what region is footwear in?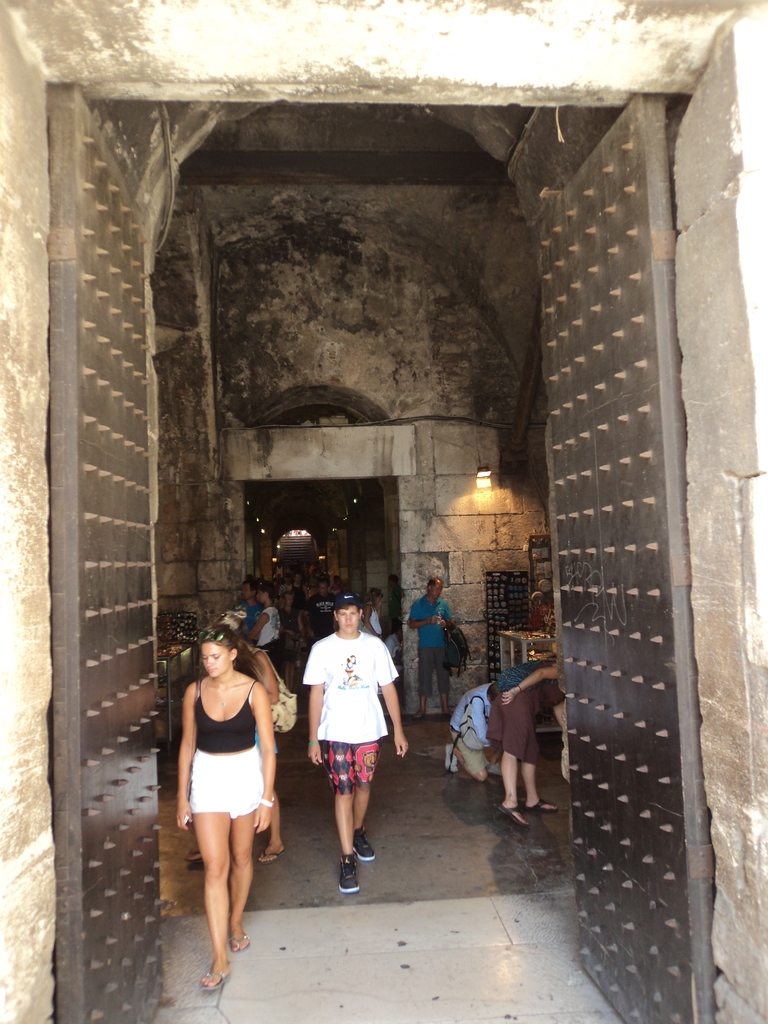
x1=522 y1=799 x2=558 y2=813.
